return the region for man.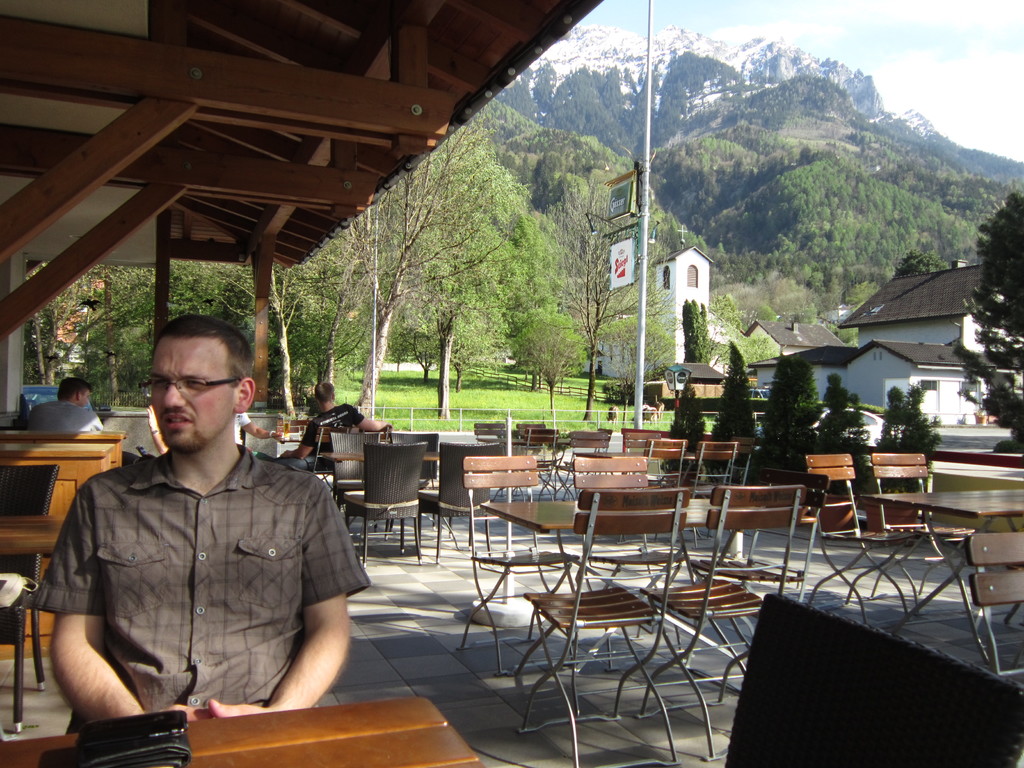
24,376,100,436.
